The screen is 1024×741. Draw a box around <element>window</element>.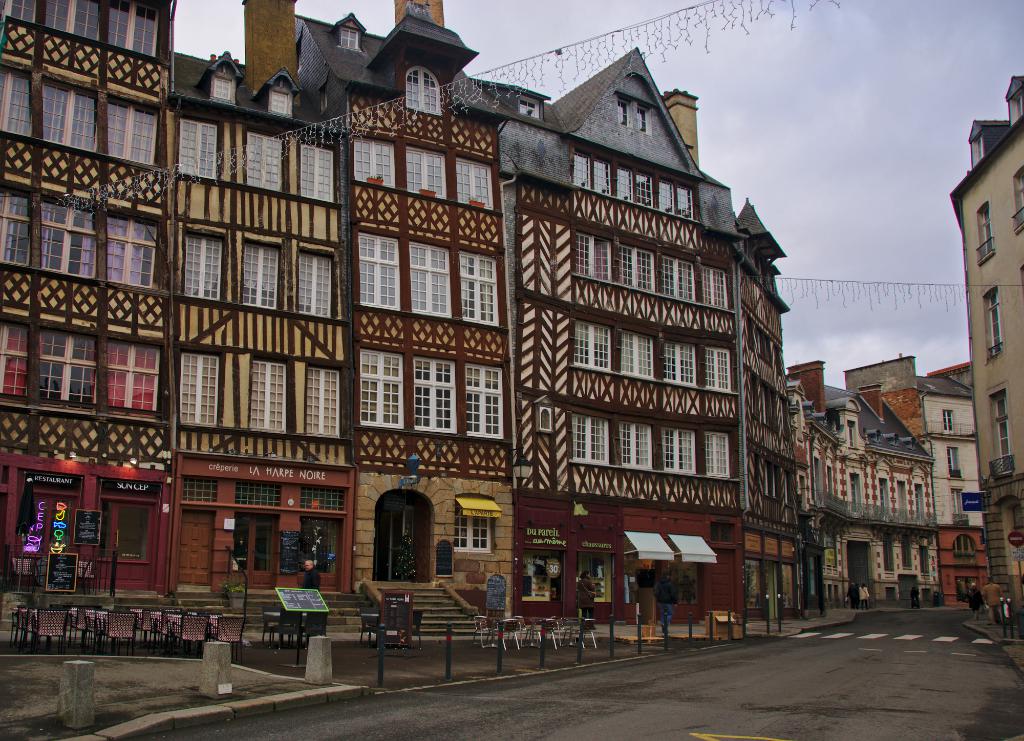
{"x1": 360, "y1": 347, "x2": 406, "y2": 430}.
